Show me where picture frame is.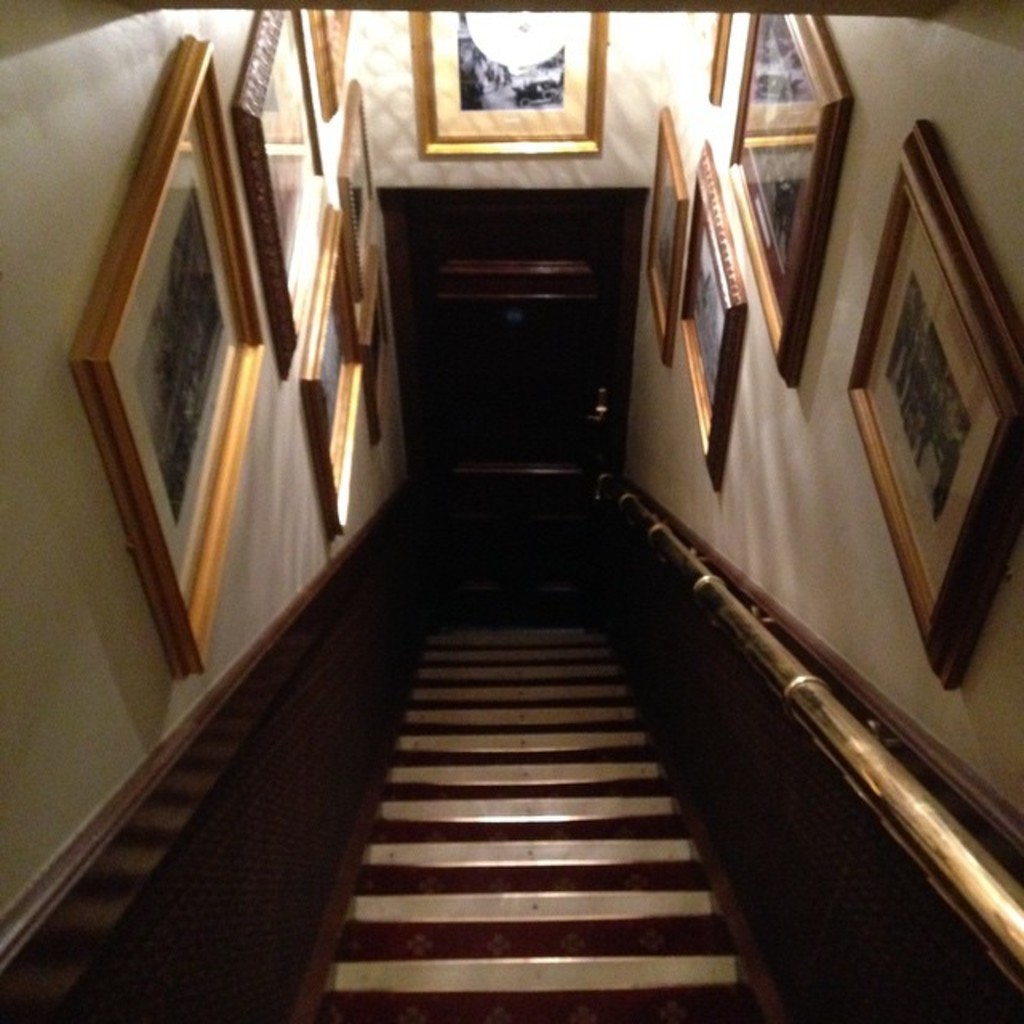
picture frame is at left=298, top=200, right=366, bottom=538.
